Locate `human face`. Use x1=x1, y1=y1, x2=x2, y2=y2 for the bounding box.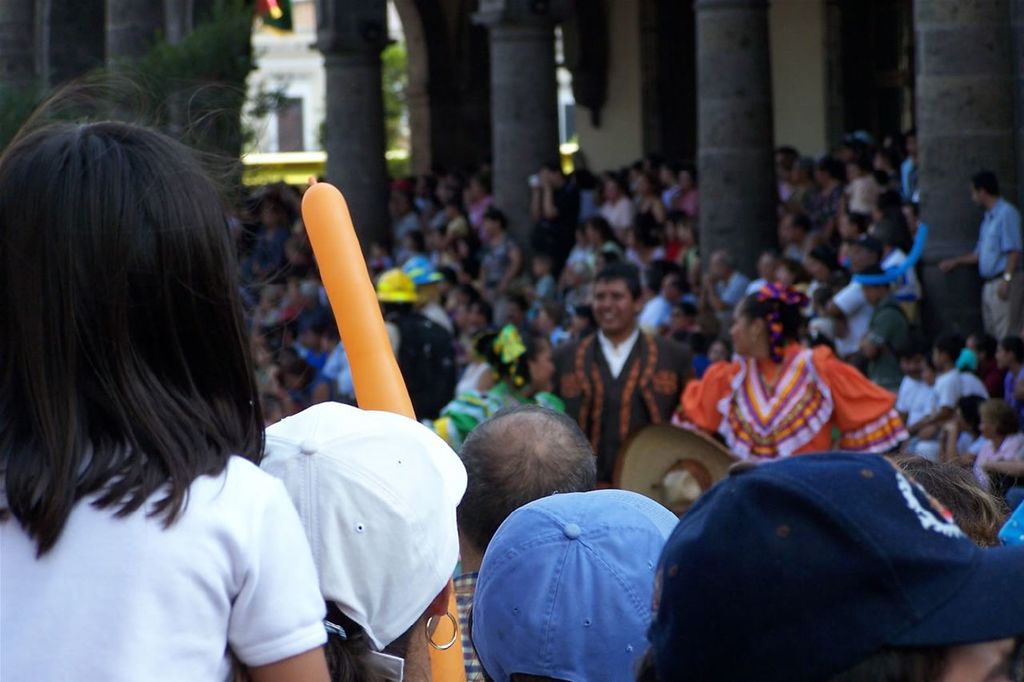
x1=728, y1=305, x2=753, y2=351.
